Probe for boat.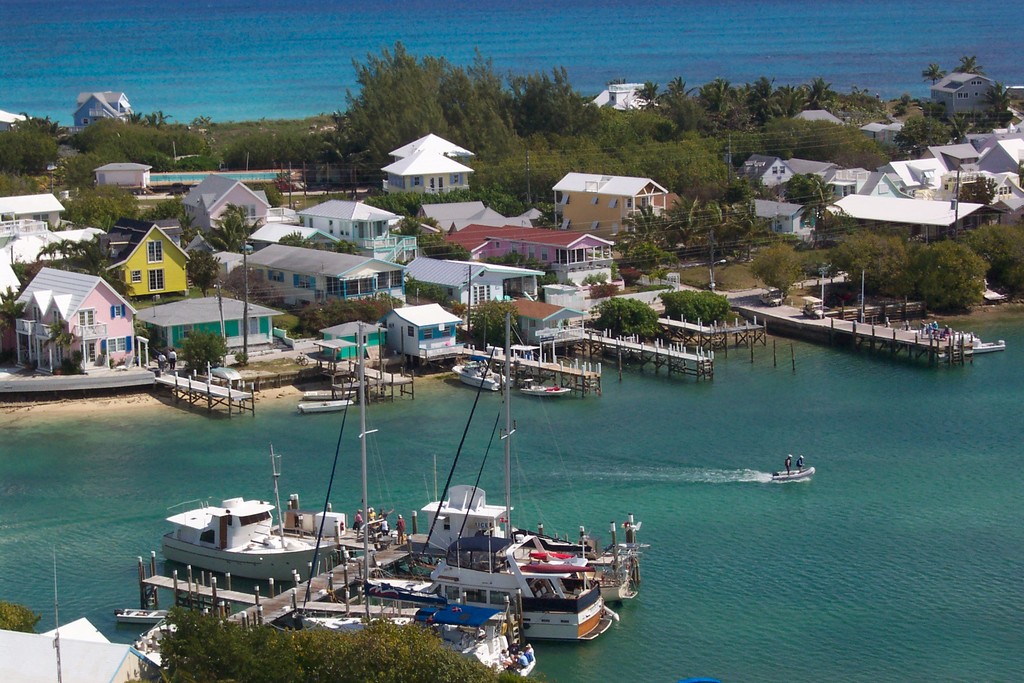
Probe result: (left=303, top=388, right=358, bottom=400).
